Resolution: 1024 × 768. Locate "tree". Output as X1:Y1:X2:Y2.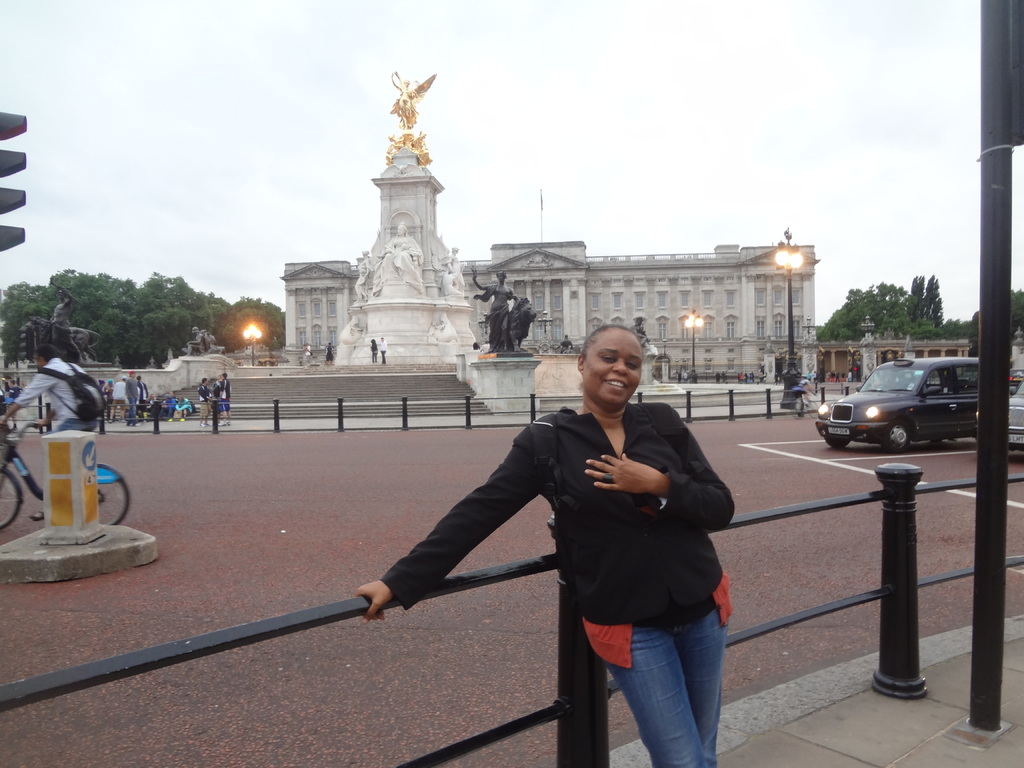
79:303:145:368.
